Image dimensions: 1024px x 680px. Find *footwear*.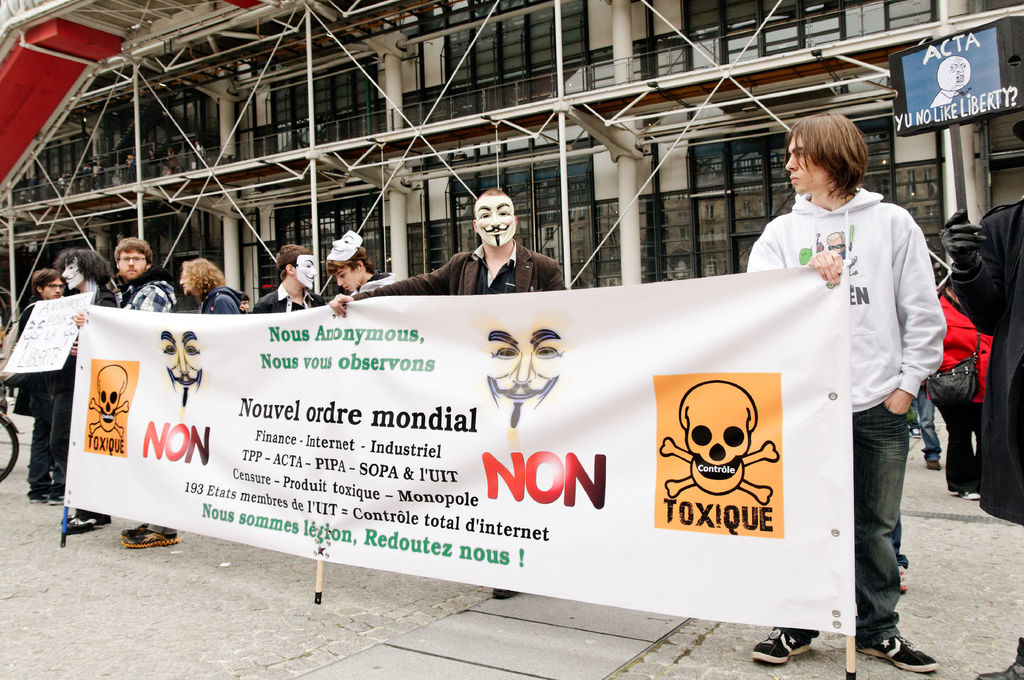
BBox(47, 493, 66, 503).
